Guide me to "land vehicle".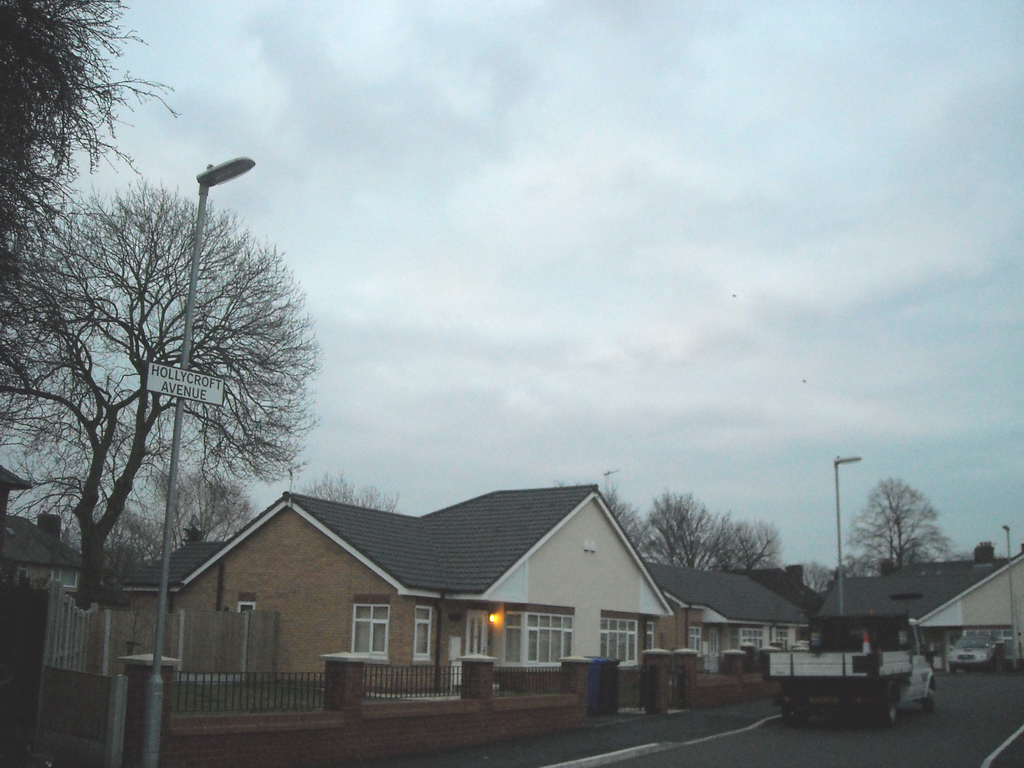
Guidance: <box>953,637,1001,665</box>.
